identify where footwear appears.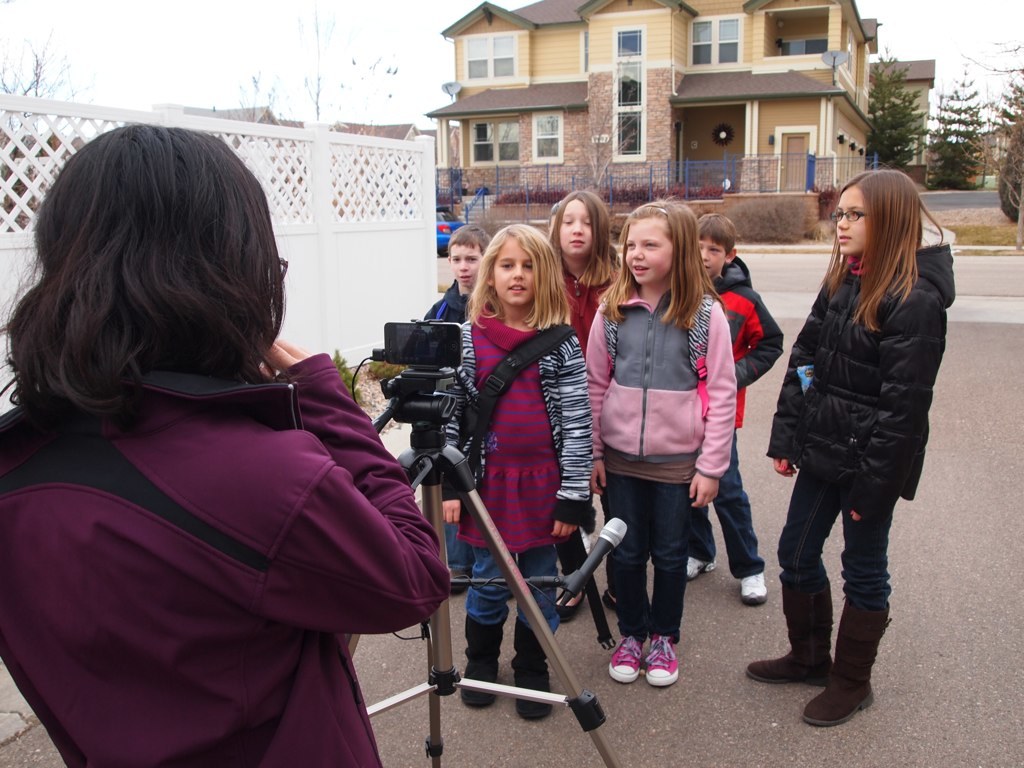
Appears at 509:625:554:720.
